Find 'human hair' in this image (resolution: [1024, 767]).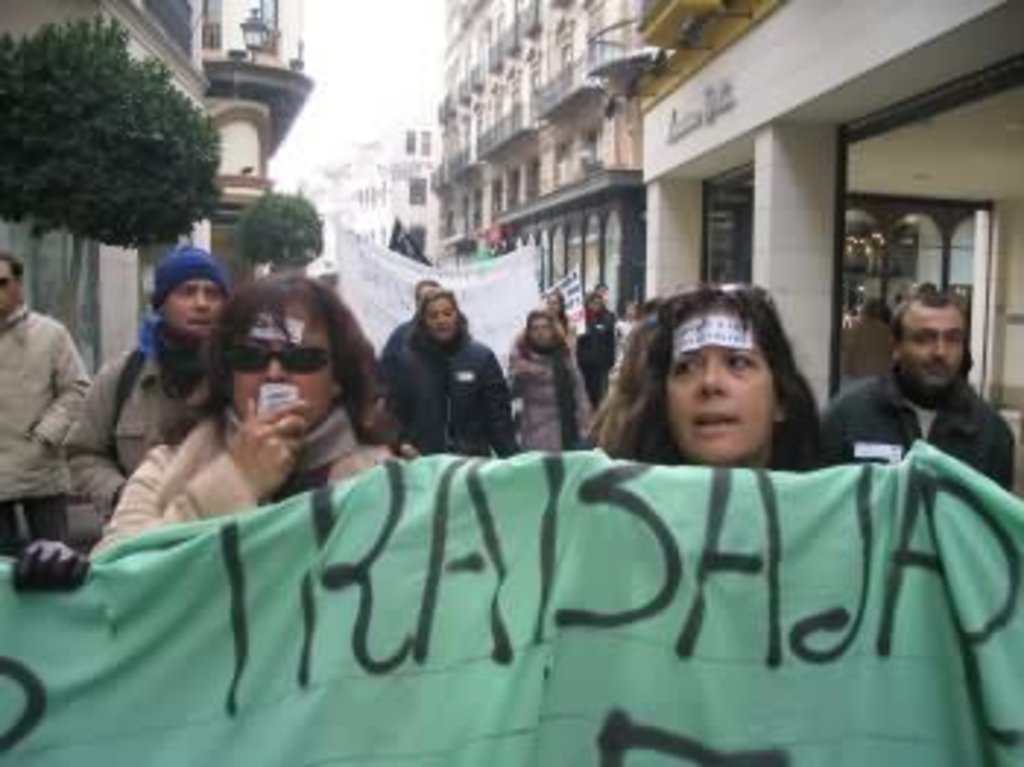
889, 284, 971, 357.
